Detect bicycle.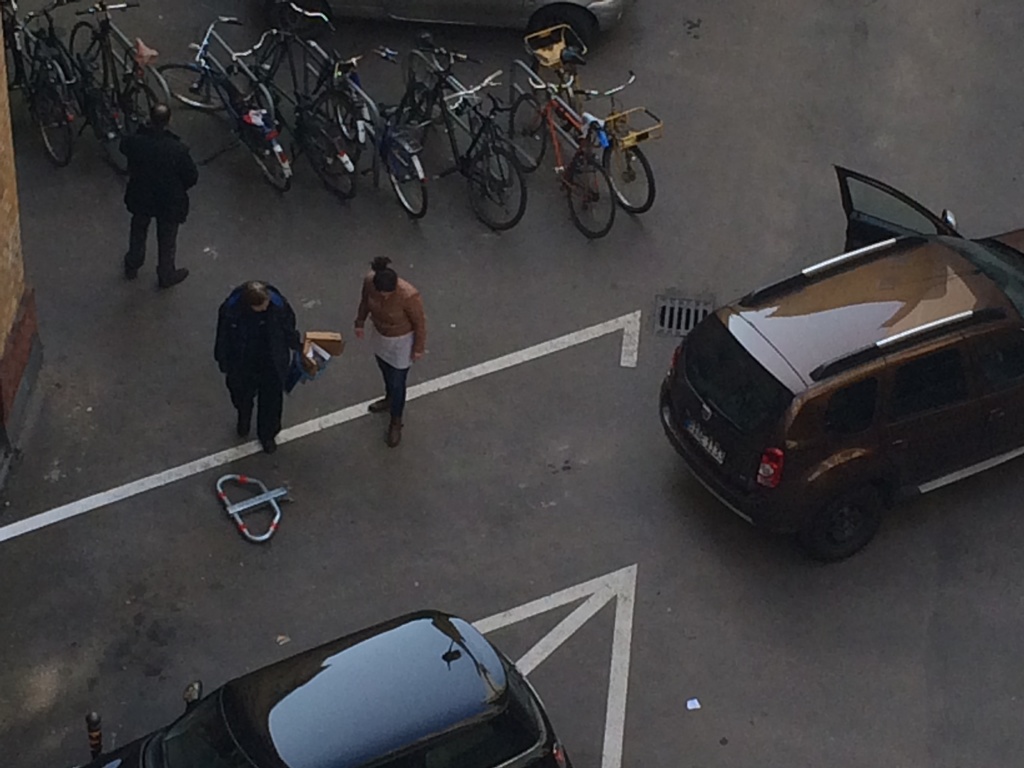
Detected at left=227, top=19, right=368, bottom=189.
